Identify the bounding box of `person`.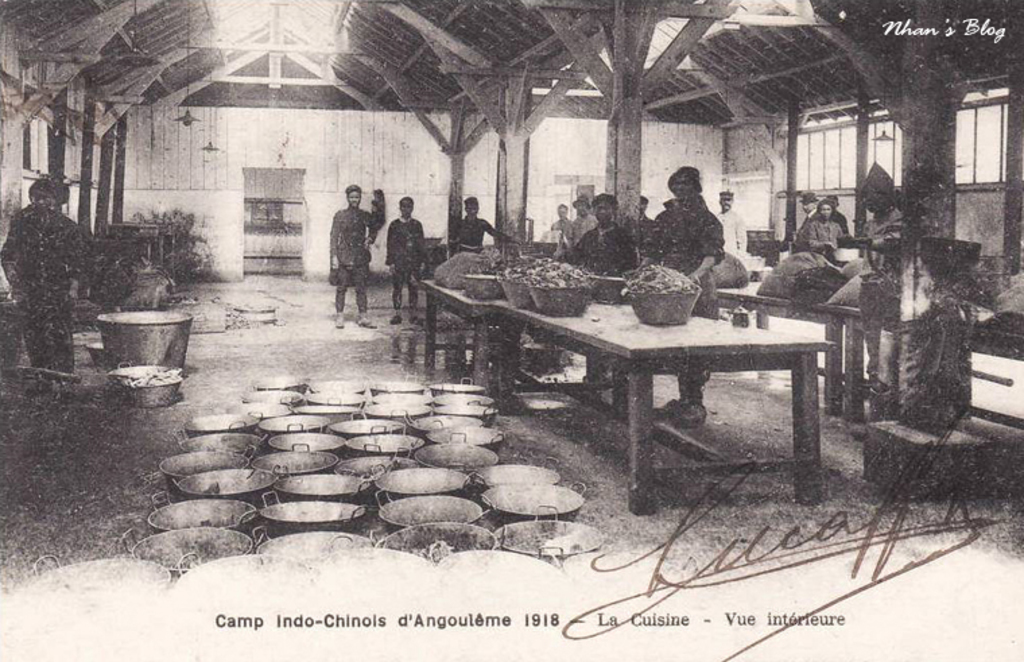
381 201 427 324.
